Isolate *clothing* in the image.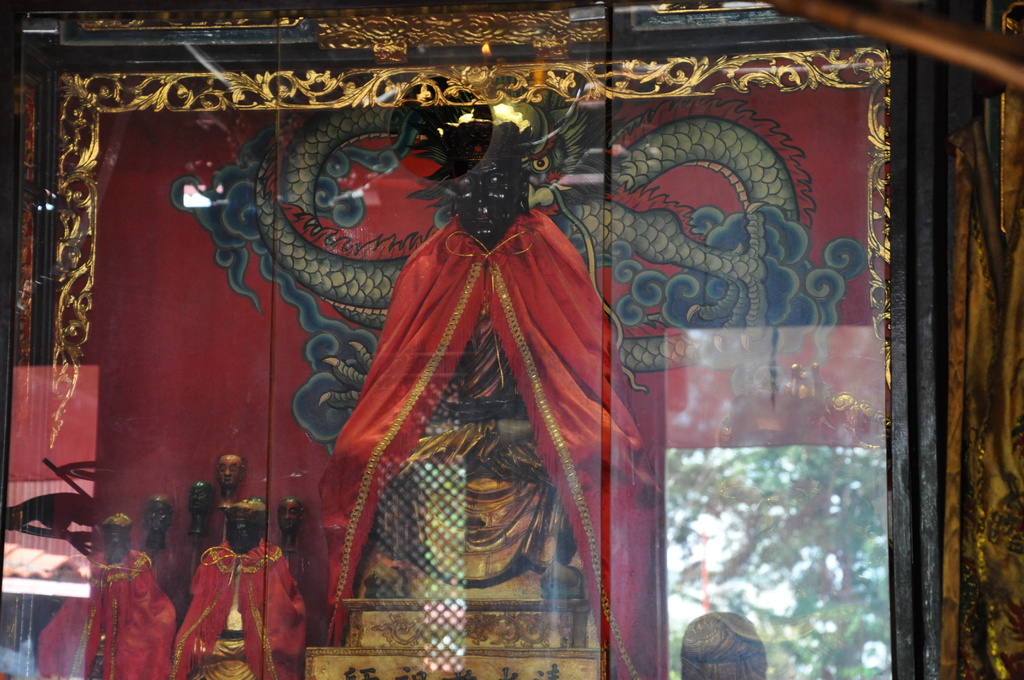
Isolated region: box=[194, 521, 308, 667].
